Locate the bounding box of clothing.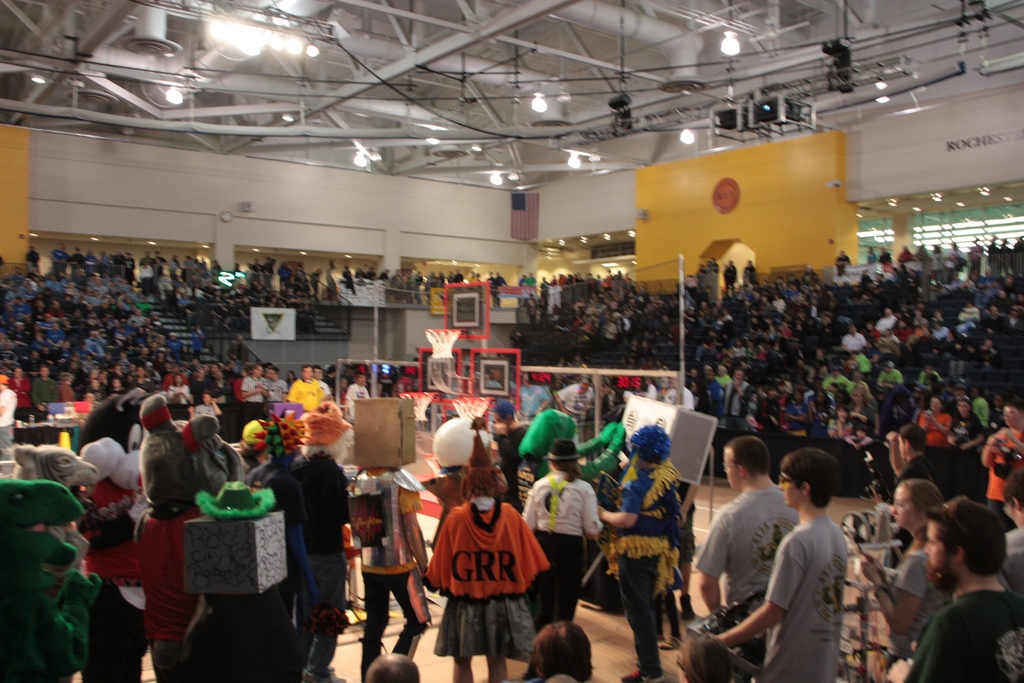
Bounding box: 289,378,328,418.
